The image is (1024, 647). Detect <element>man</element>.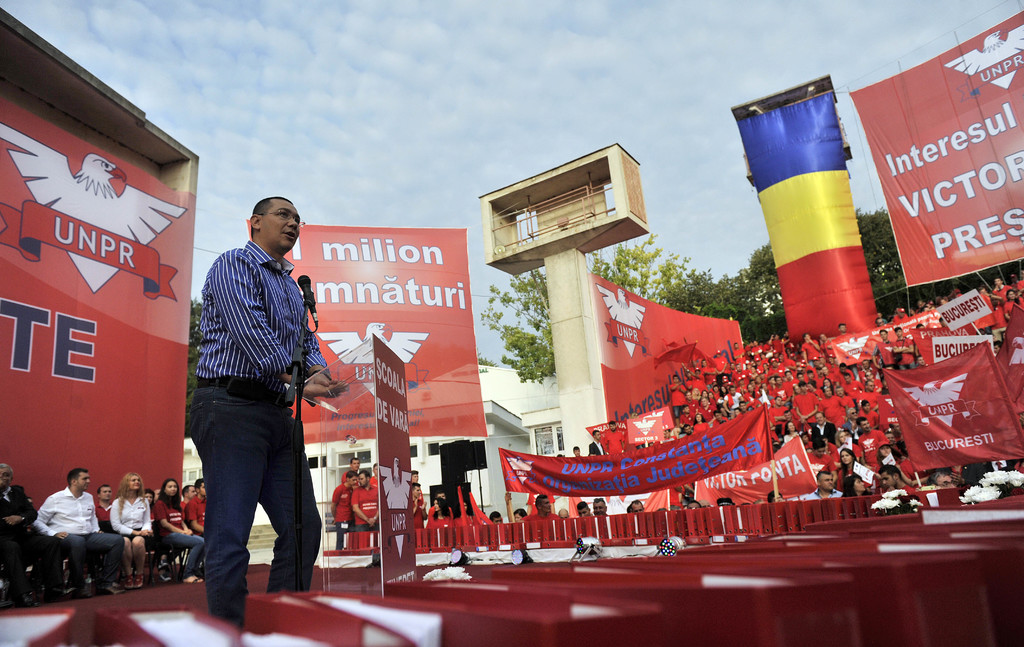
Detection: [573,446,582,456].
